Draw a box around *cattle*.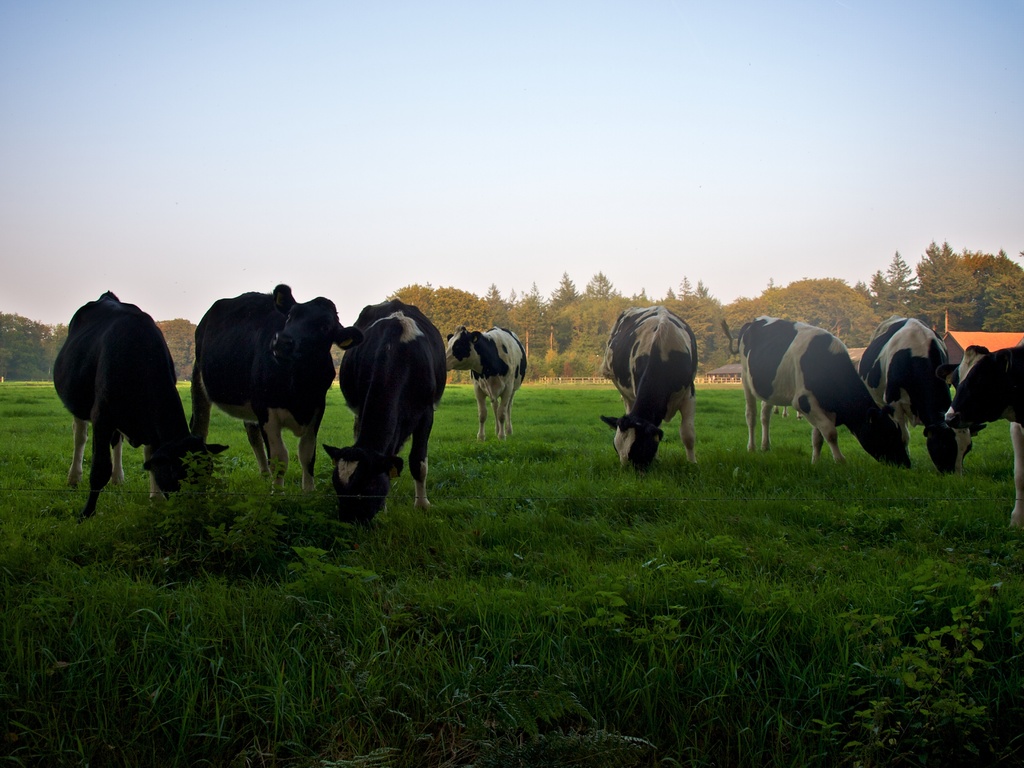
(598, 305, 699, 479).
